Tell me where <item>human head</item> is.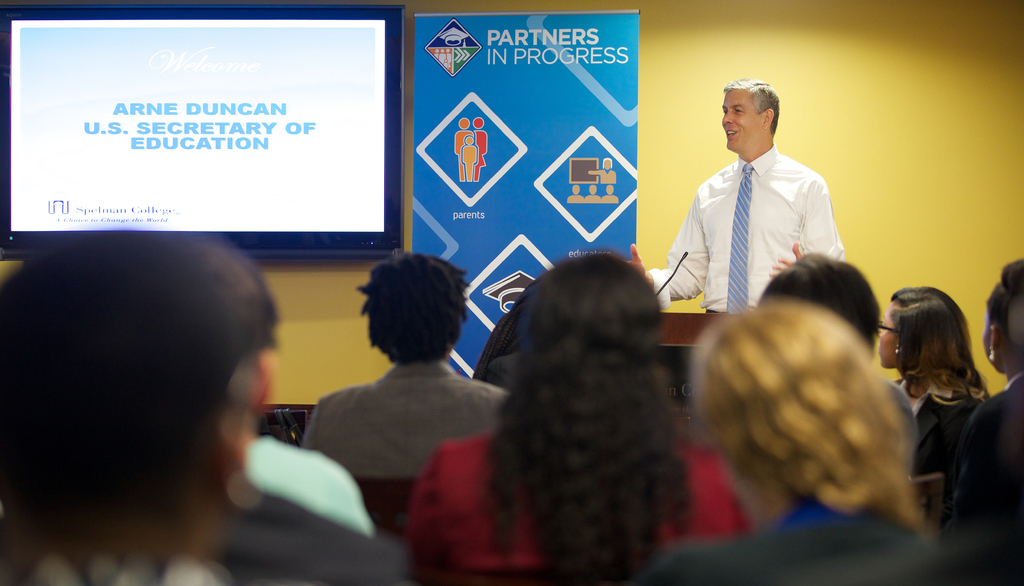
<item>human head</item> is at pyautogui.locateOnScreen(874, 282, 962, 370).
